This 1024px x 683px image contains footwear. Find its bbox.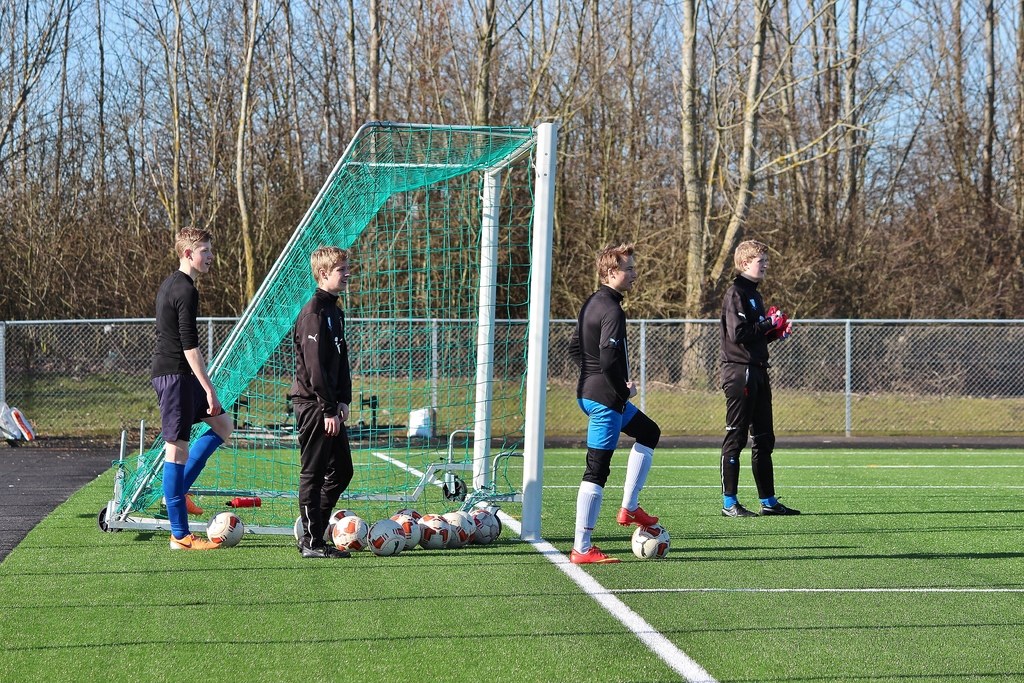
region(302, 543, 352, 558).
